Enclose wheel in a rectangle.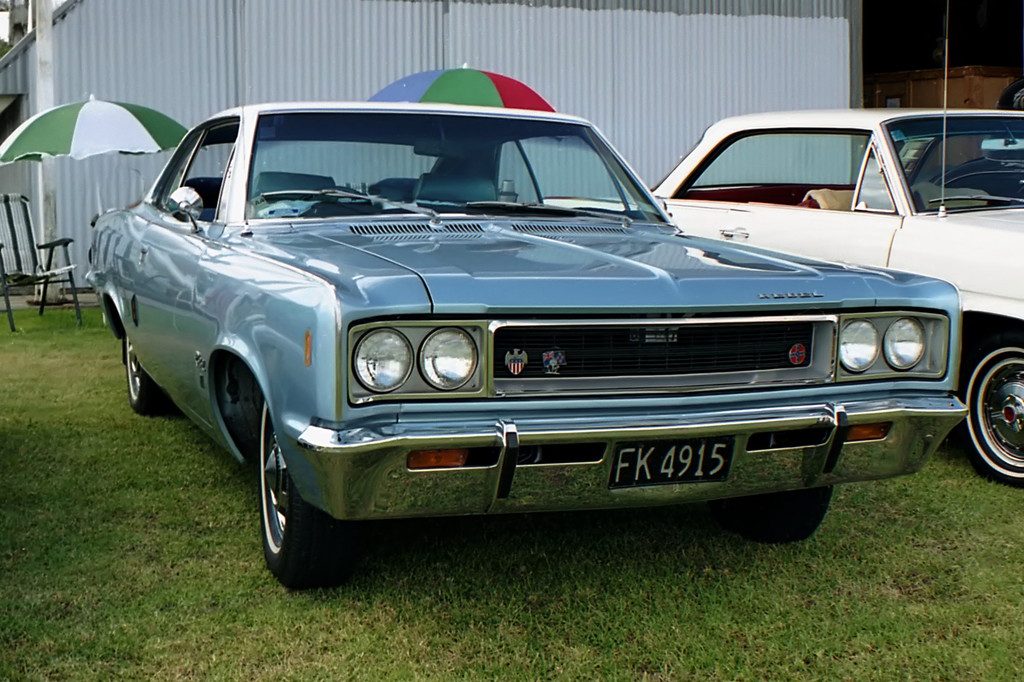
x1=245, y1=400, x2=334, y2=589.
